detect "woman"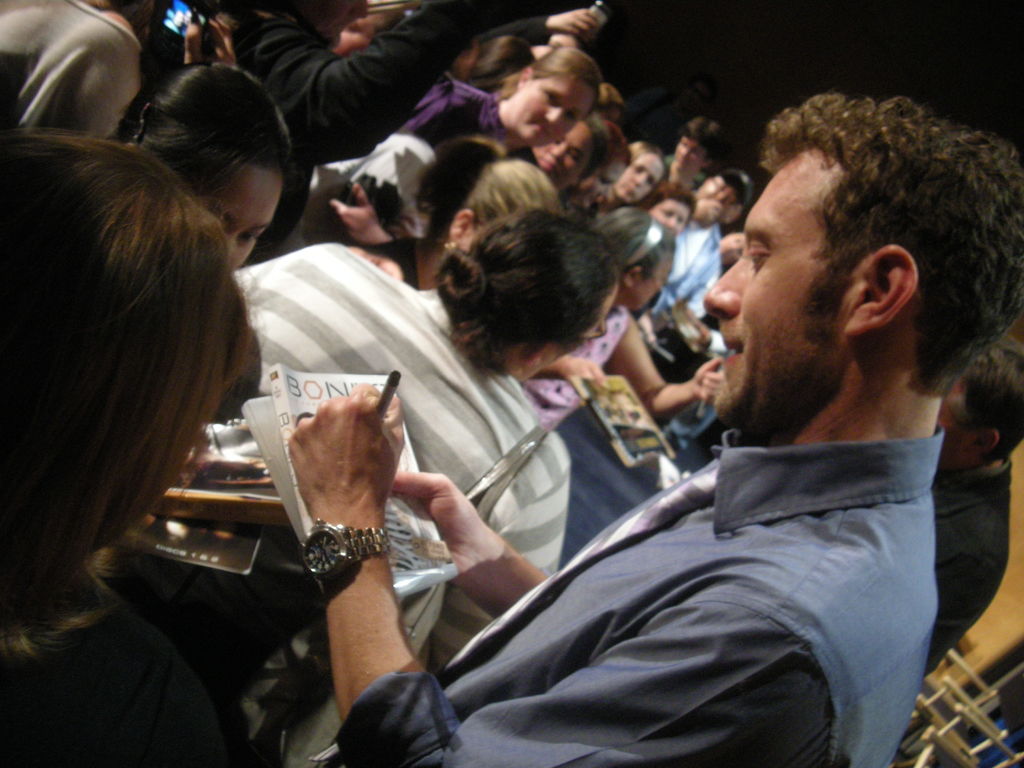
<bbox>129, 51, 317, 358</bbox>
